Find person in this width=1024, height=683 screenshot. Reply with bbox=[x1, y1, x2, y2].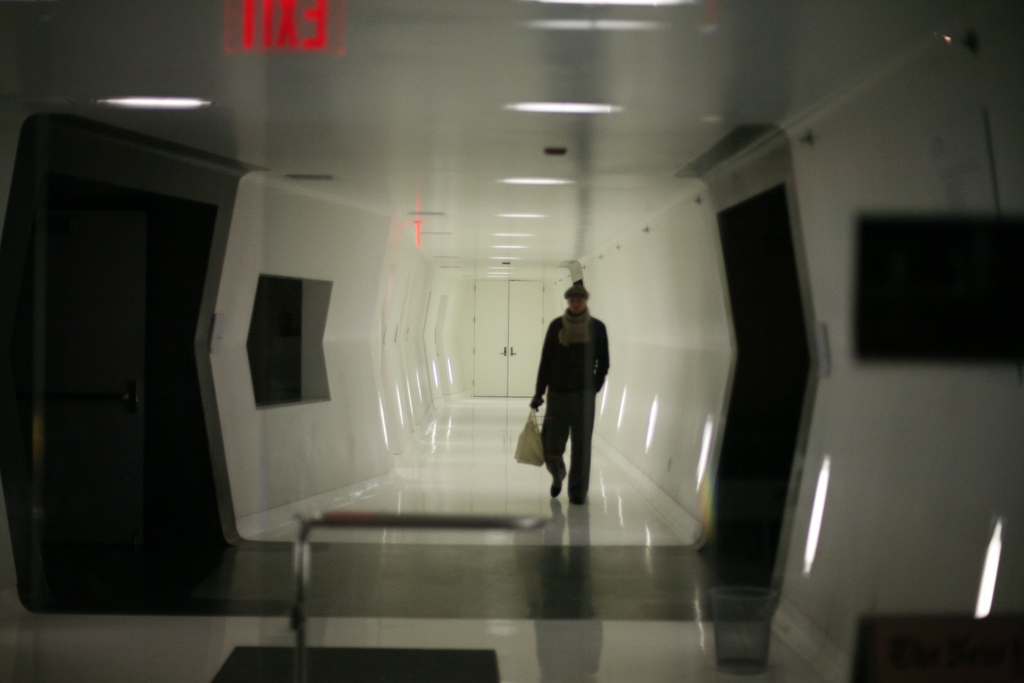
bbox=[529, 283, 611, 500].
